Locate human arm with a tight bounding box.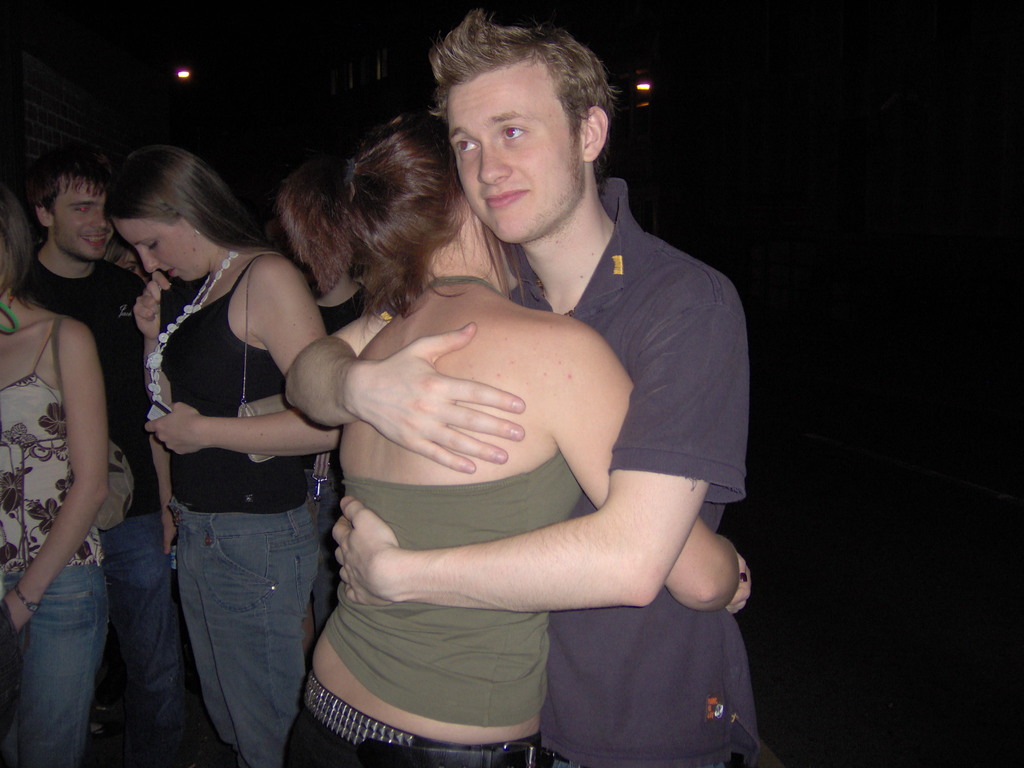
<box>323,261,717,609</box>.
